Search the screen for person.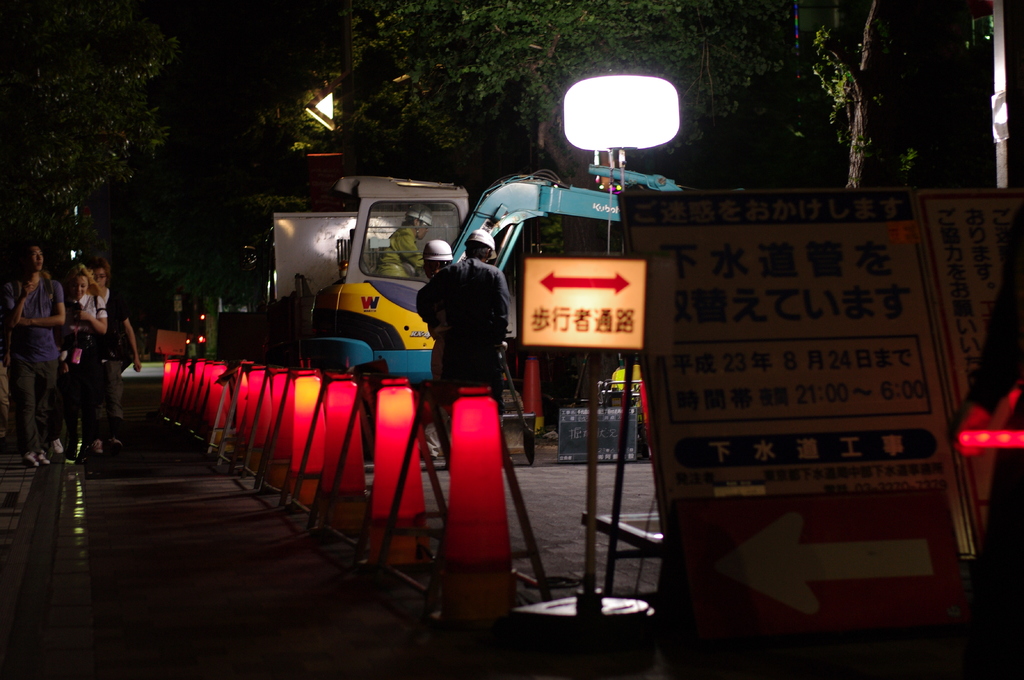
Found at bbox(53, 265, 113, 465).
